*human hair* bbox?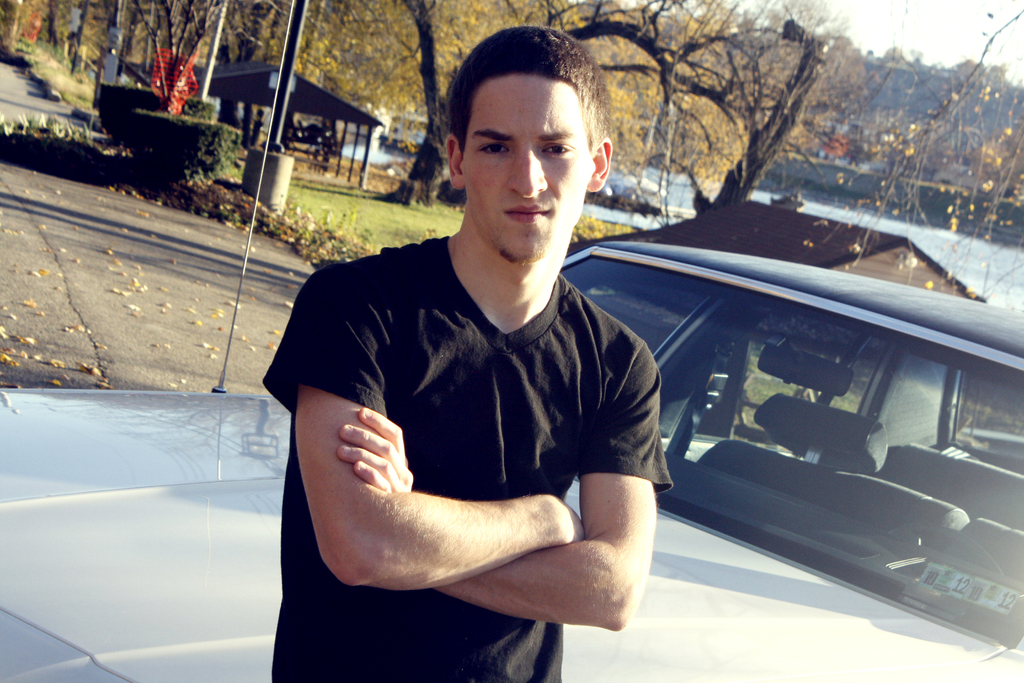
bbox(434, 30, 616, 170)
